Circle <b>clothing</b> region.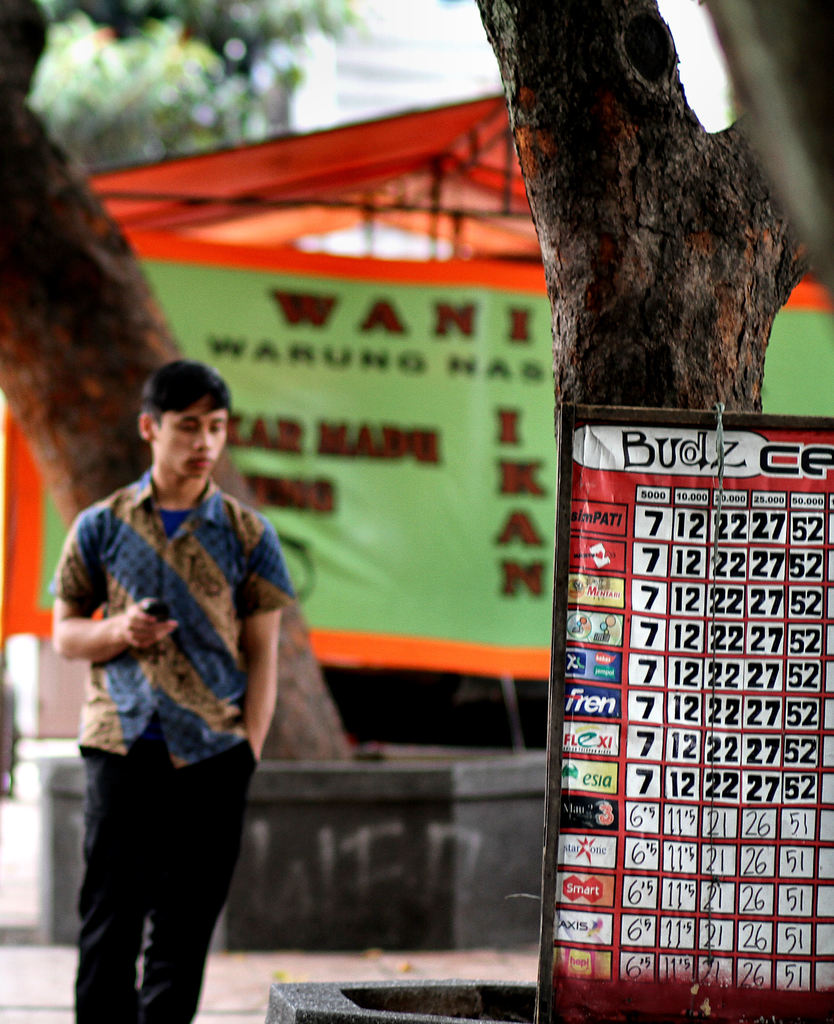
Region: 66 415 300 963.
